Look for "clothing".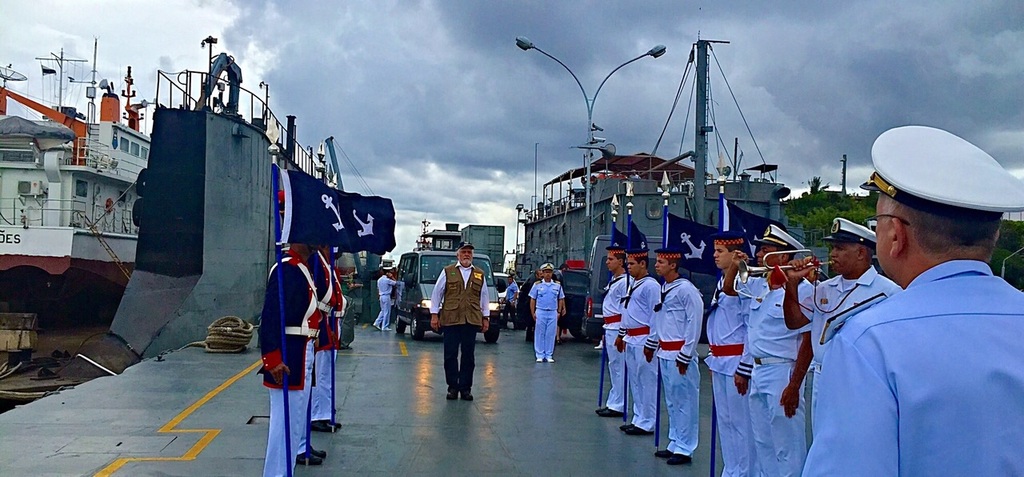
Found: detection(528, 281, 565, 360).
